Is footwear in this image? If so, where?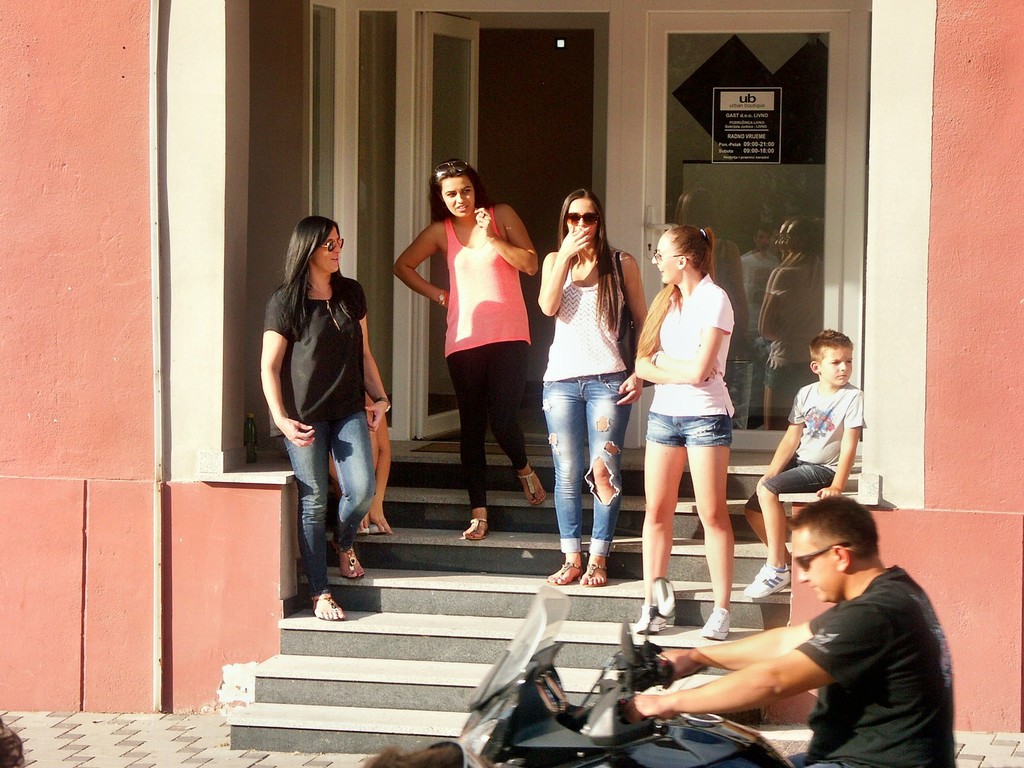
Yes, at 548,561,582,585.
